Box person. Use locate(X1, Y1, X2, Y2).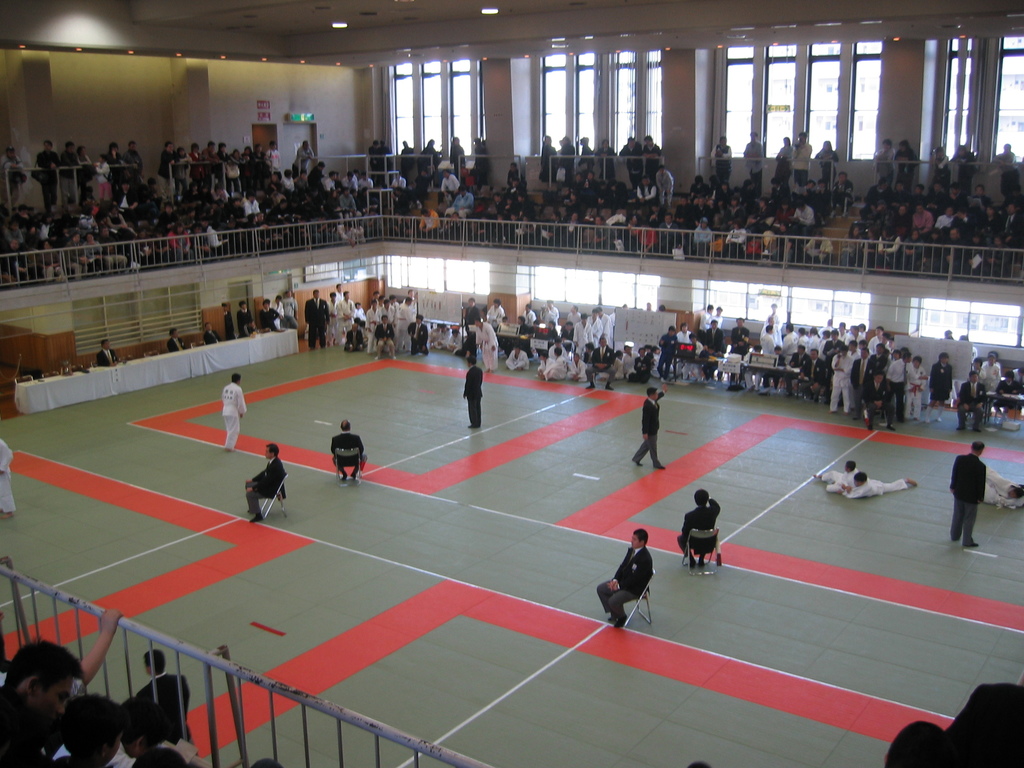
locate(979, 351, 1000, 398).
